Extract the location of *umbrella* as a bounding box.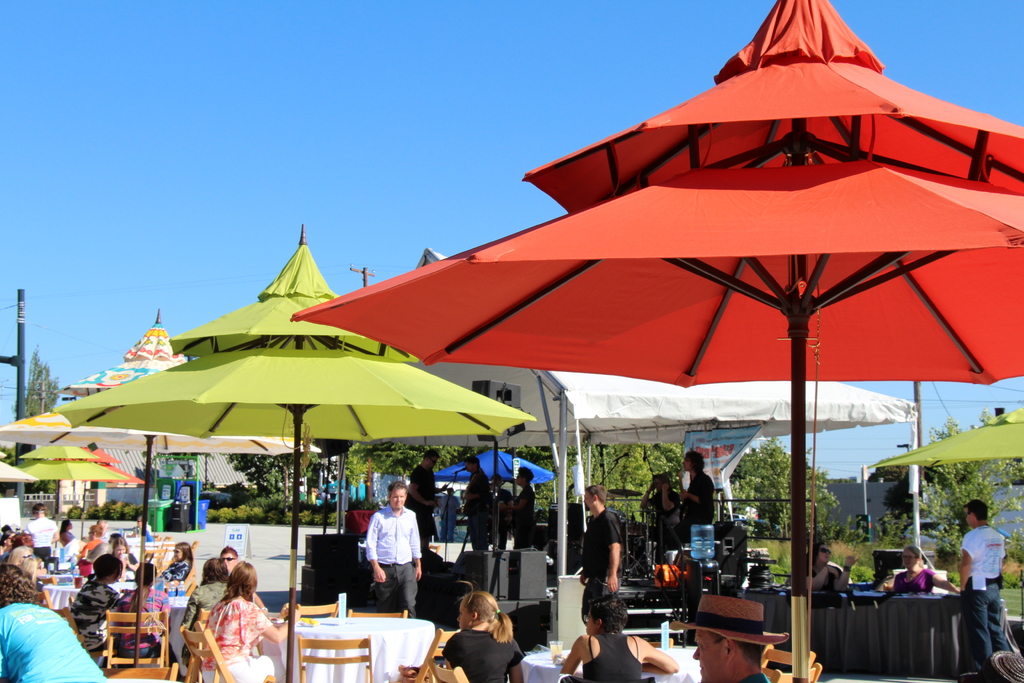
crop(284, 0, 1023, 682).
